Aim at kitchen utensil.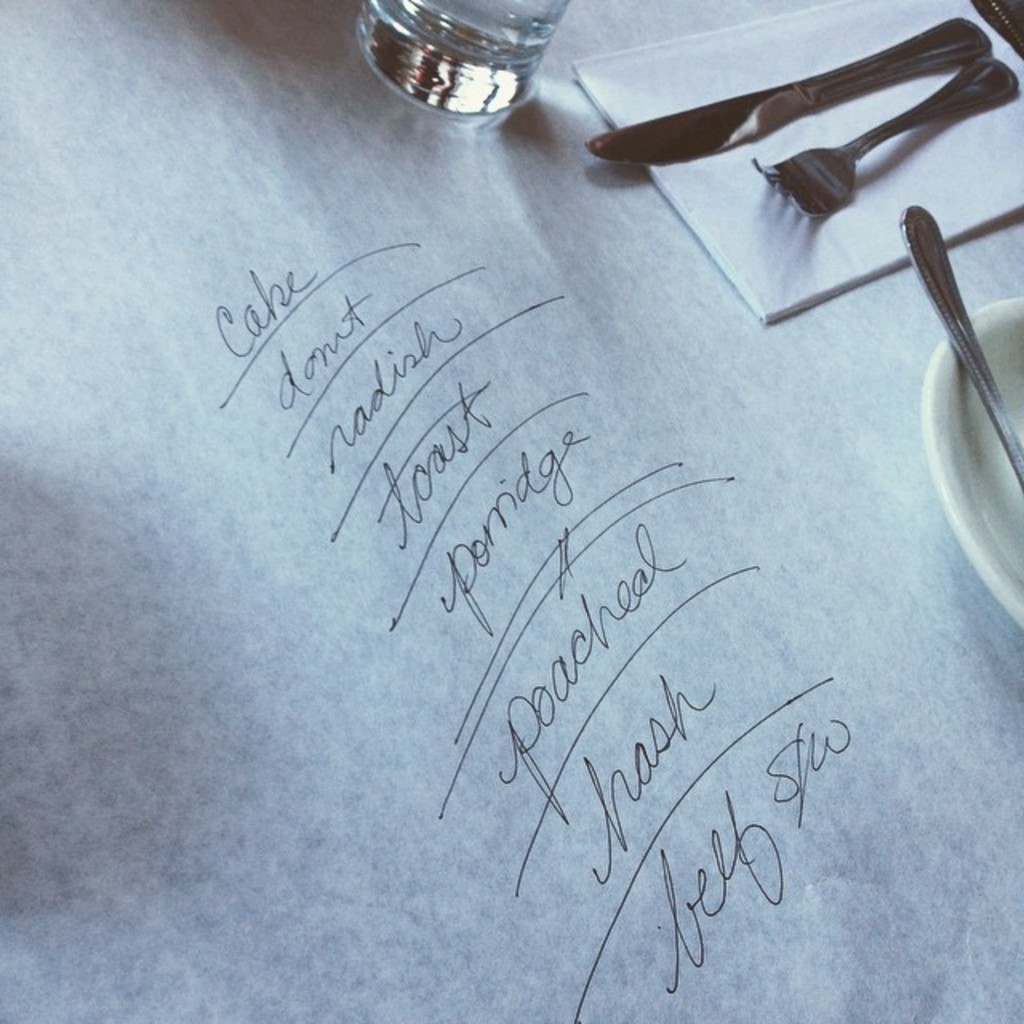
Aimed at (754, 51, 1019, 221).
